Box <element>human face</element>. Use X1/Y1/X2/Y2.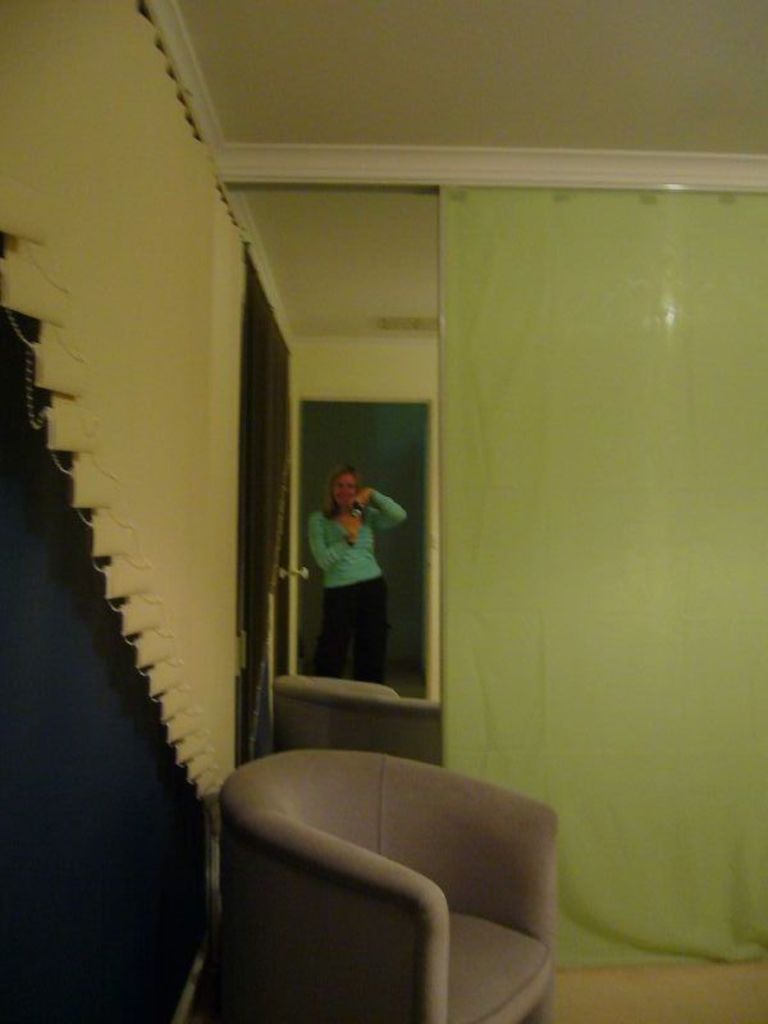
333/476/355/507.
